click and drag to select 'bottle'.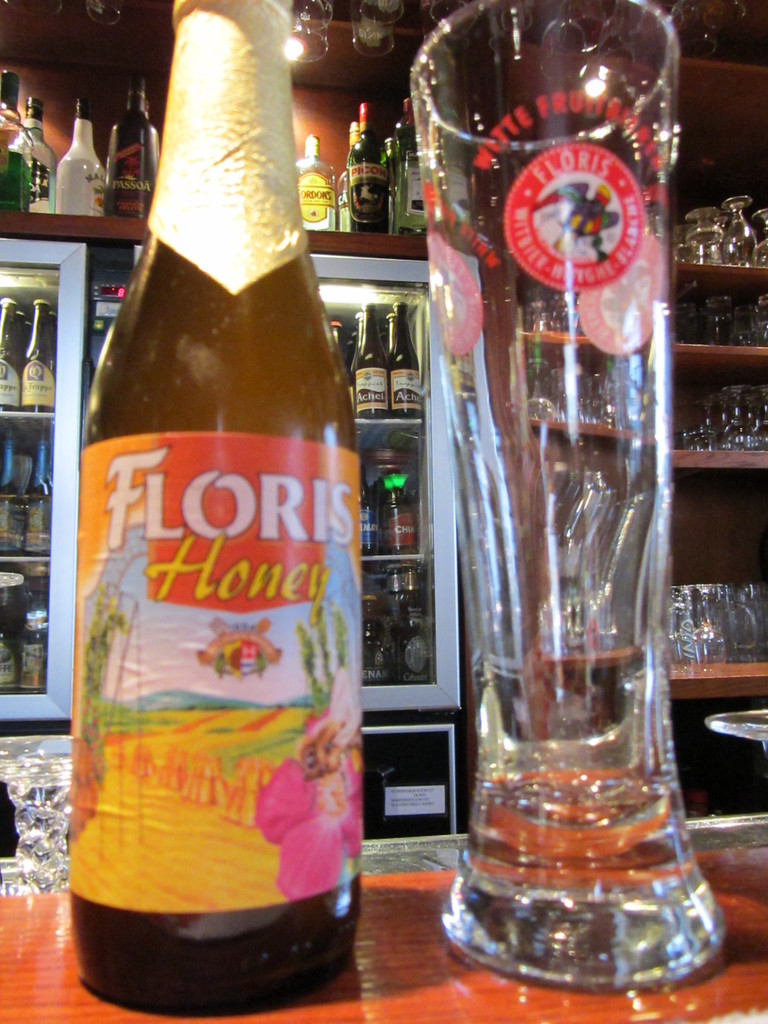
Selection: {"left": 390, "top": 563, "right": 430, "bottom": 685}.
